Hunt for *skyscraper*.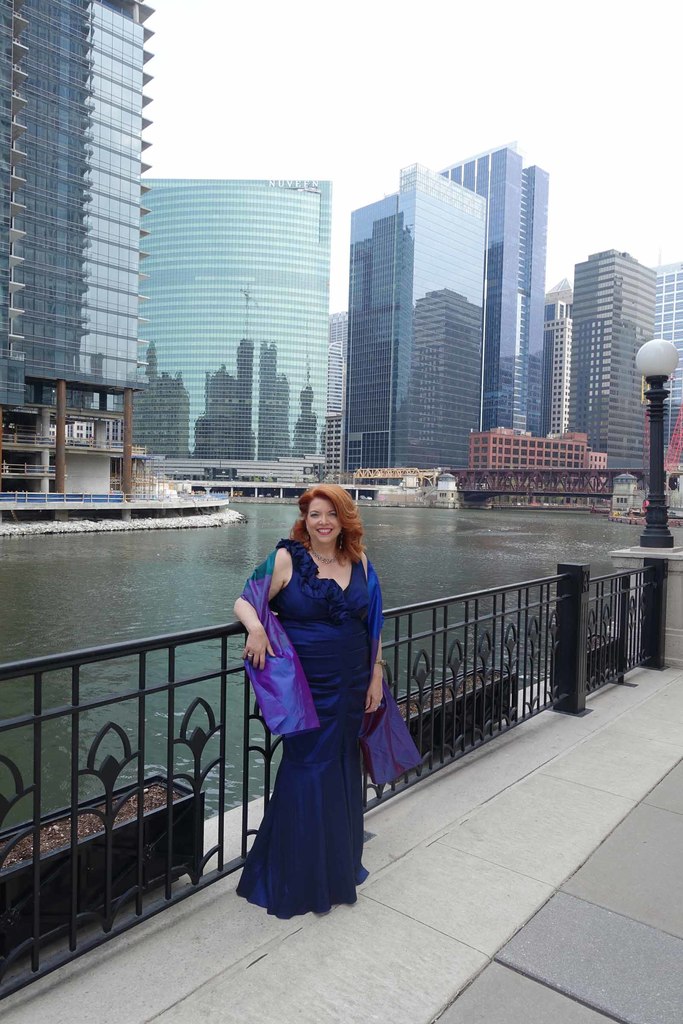
Hunted down at (566, 245, 659, 471).
